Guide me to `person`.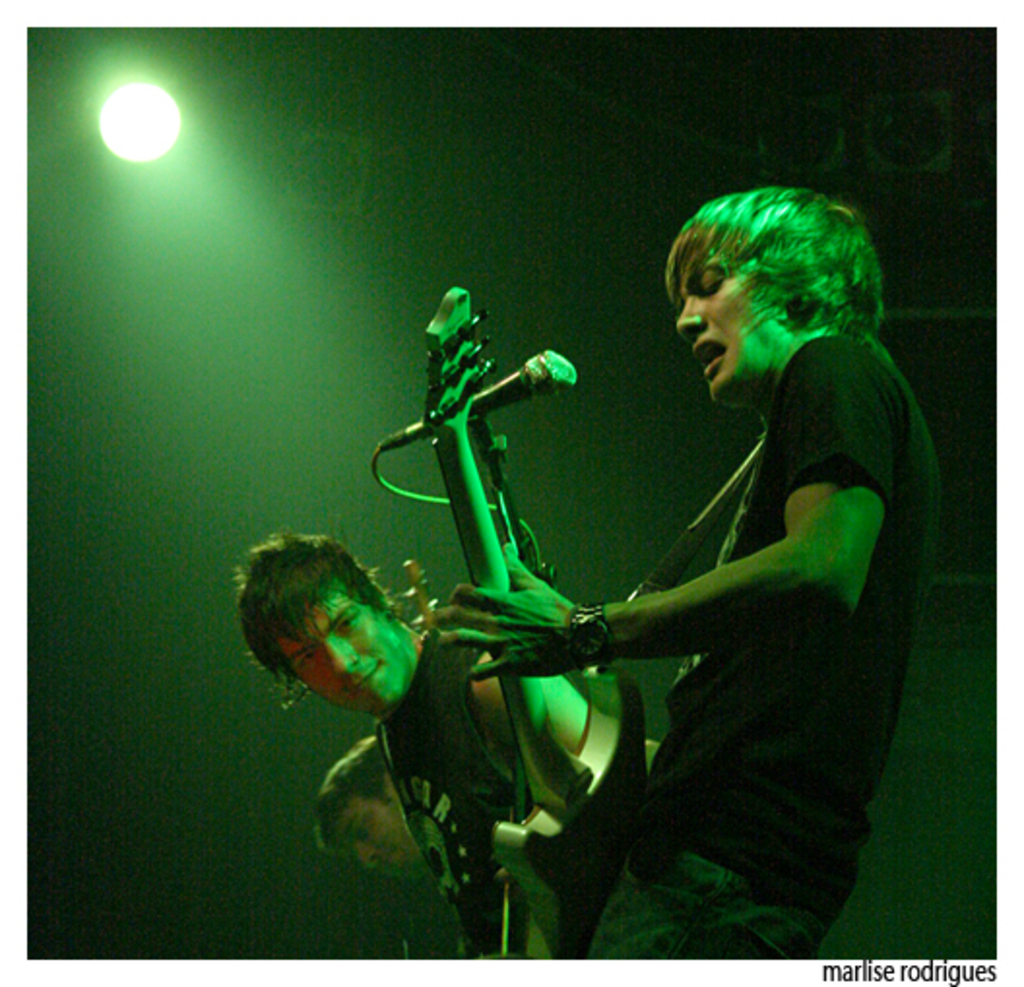
Guidance: detection(314, 727, 438, 875).
